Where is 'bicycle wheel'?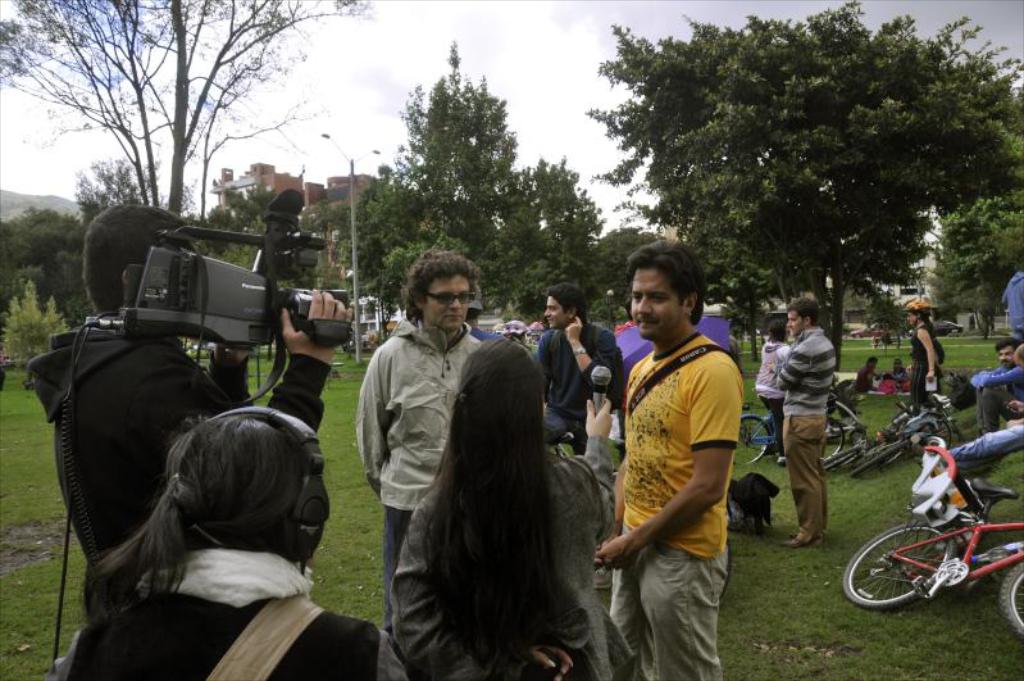
[823, 412, 843, 468].
